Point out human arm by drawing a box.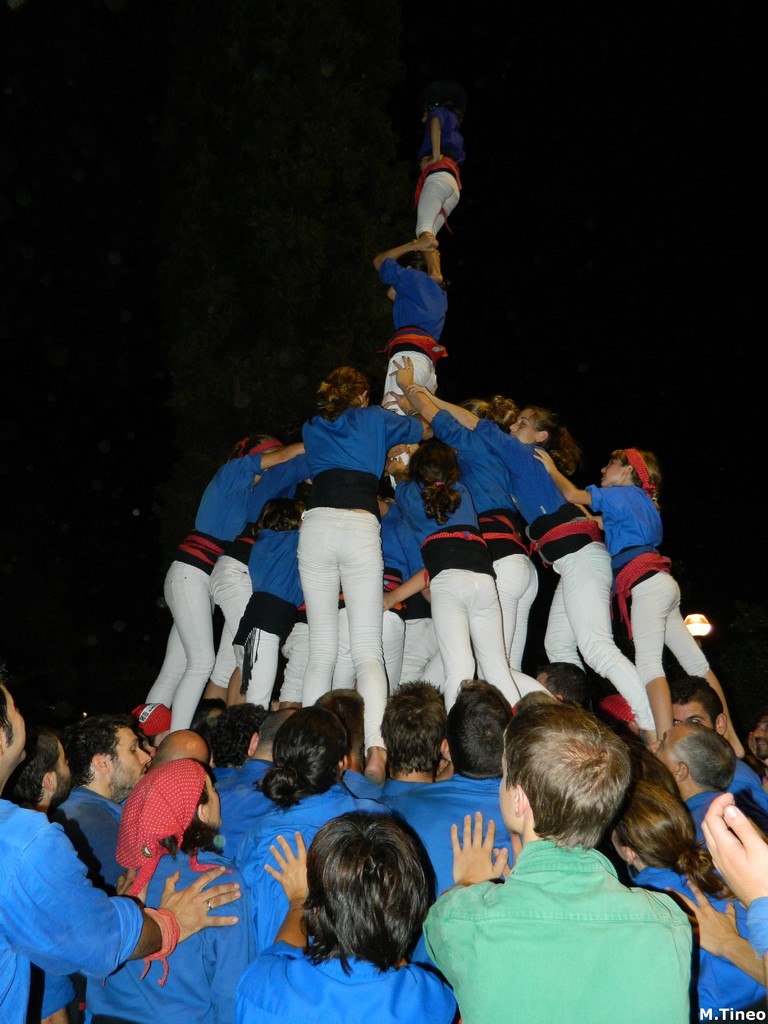
<bbox>228, 830, 330, 1023</bbox>.
